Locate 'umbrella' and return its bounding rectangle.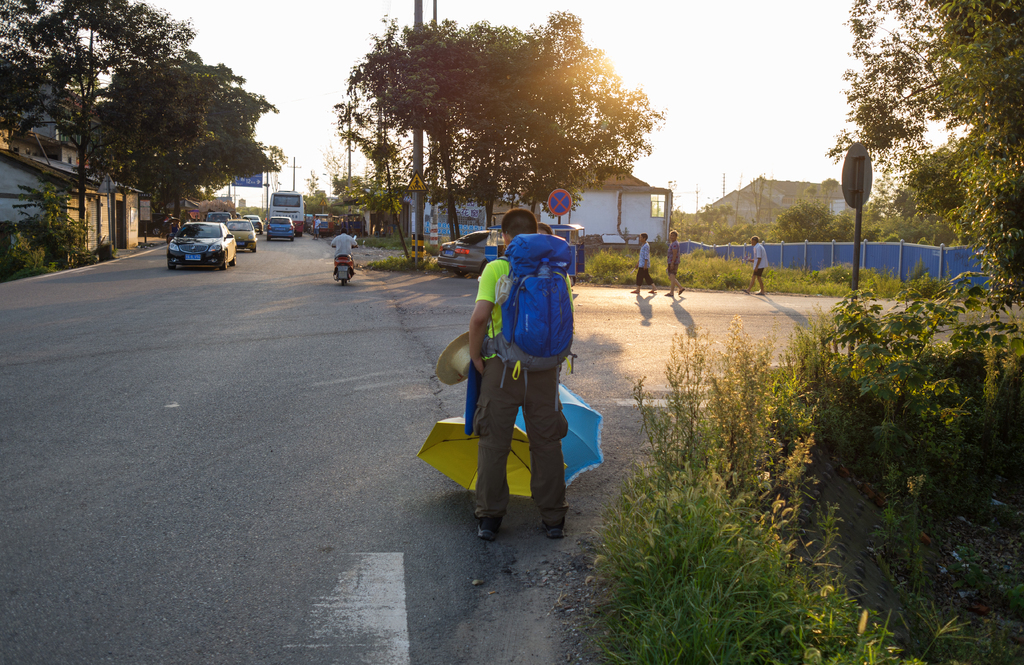
<box>513,380,602,488</box>.
